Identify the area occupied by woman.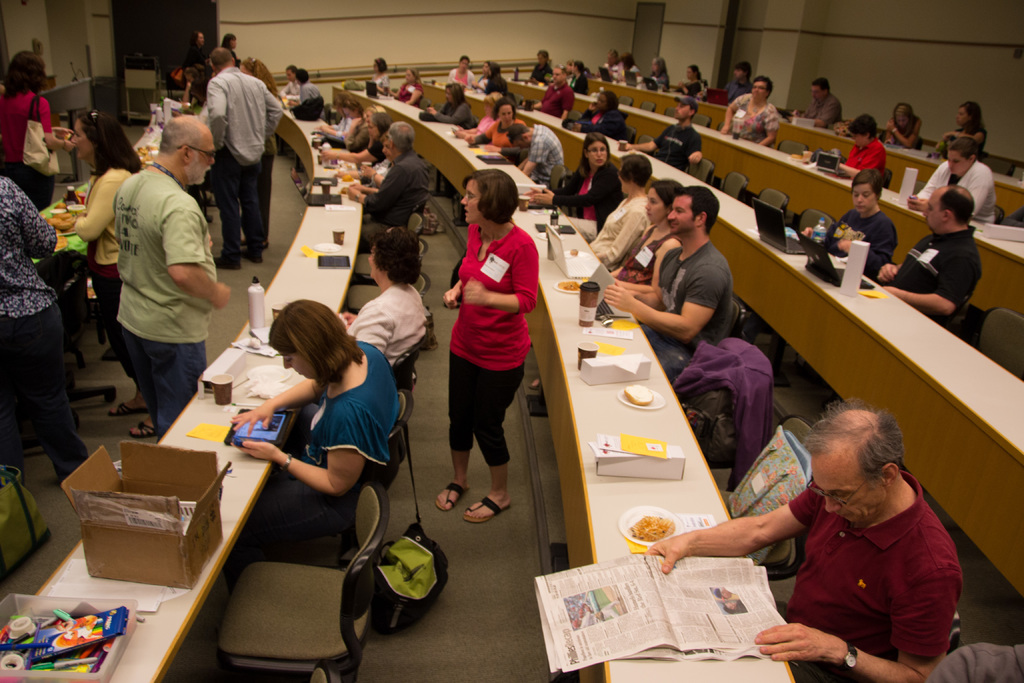
Area: Rect(804, 171, 899, 277).
